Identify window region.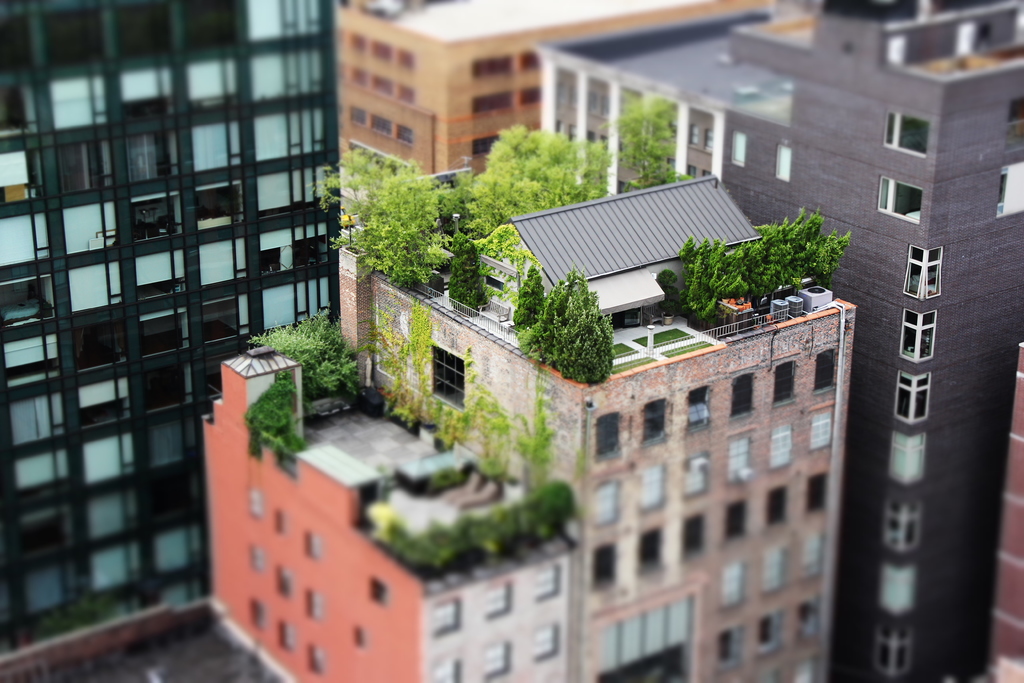
Region: BBox(119, 0, 175, 67).
